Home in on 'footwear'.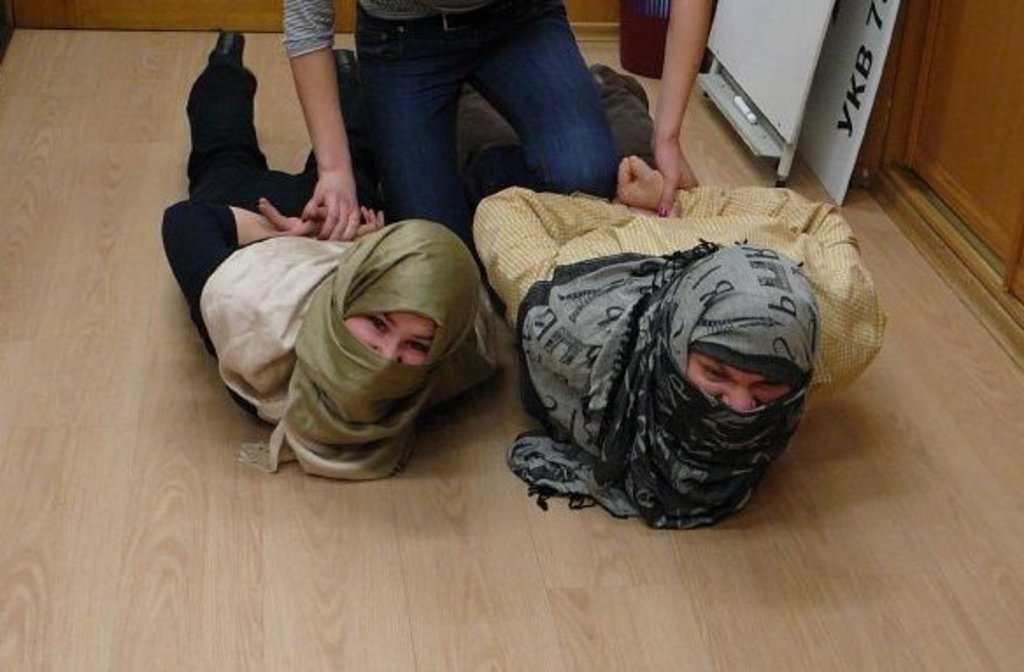
Homed in at x1=465 y1=142 x2=503 y2=181.
